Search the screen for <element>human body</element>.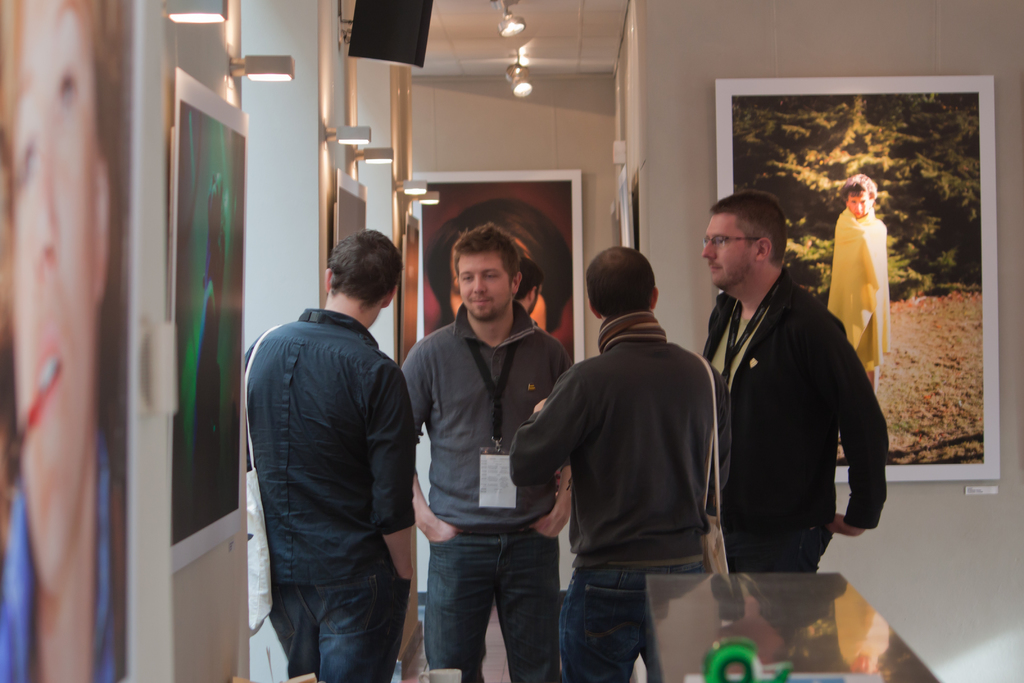
Found at x1=506 y1=243 x2=724 y2=682.
